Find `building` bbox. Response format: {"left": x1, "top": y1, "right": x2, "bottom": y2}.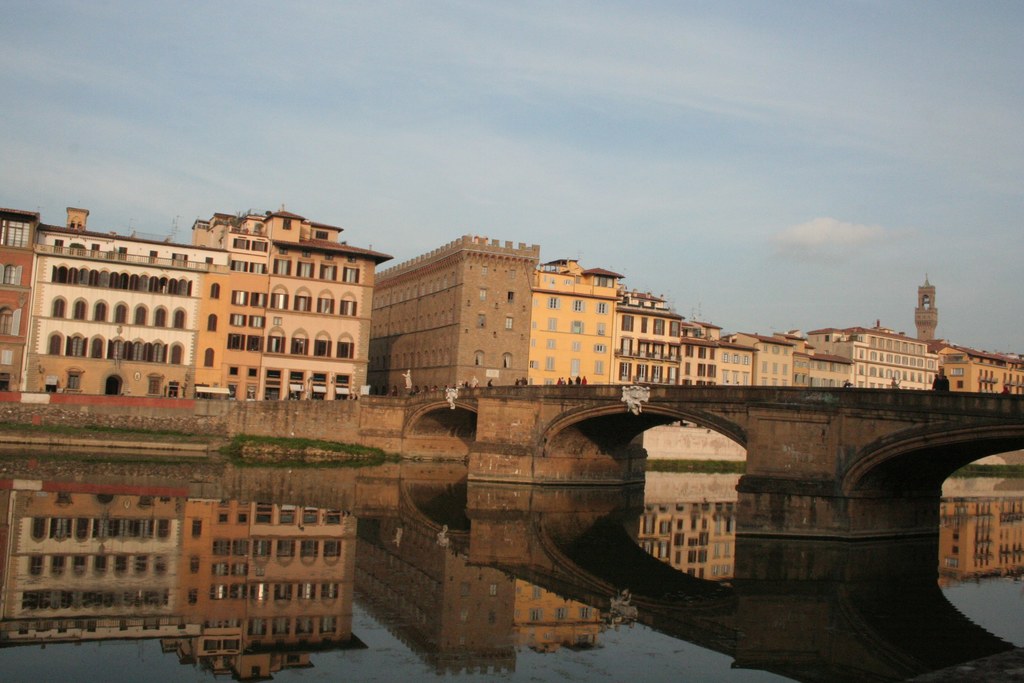
{"left": 614, "top": 280, "right": 1023, "bottom": 395}.
